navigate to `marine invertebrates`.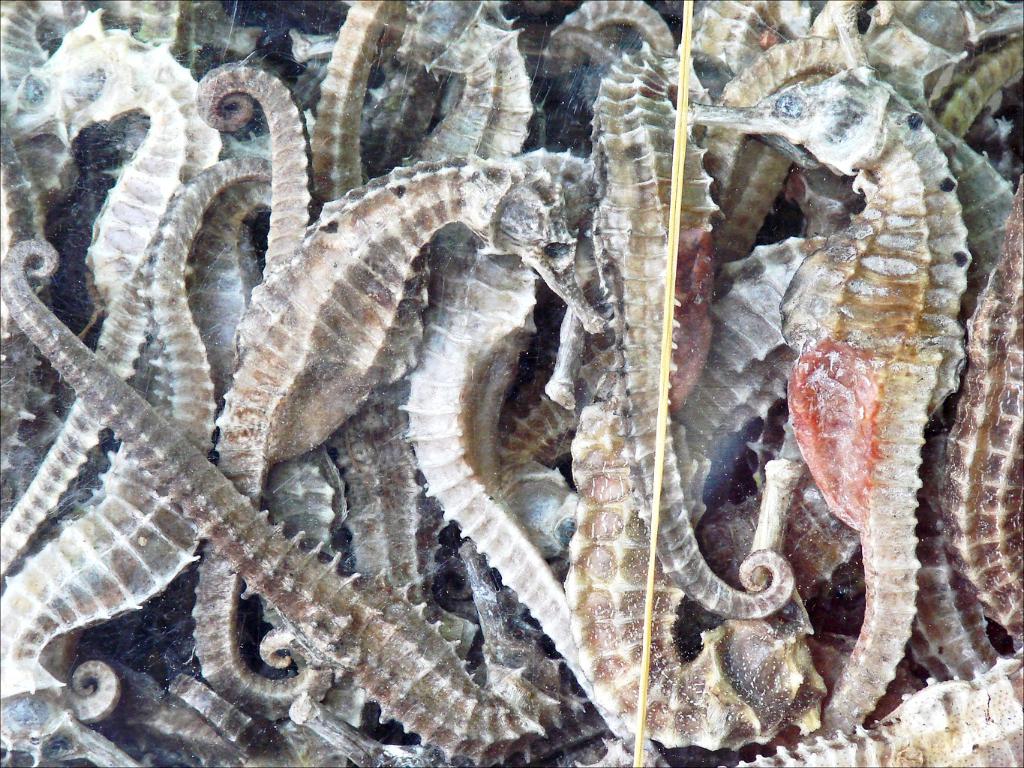
Navigation target: locate(687, 68, 974, 743).
